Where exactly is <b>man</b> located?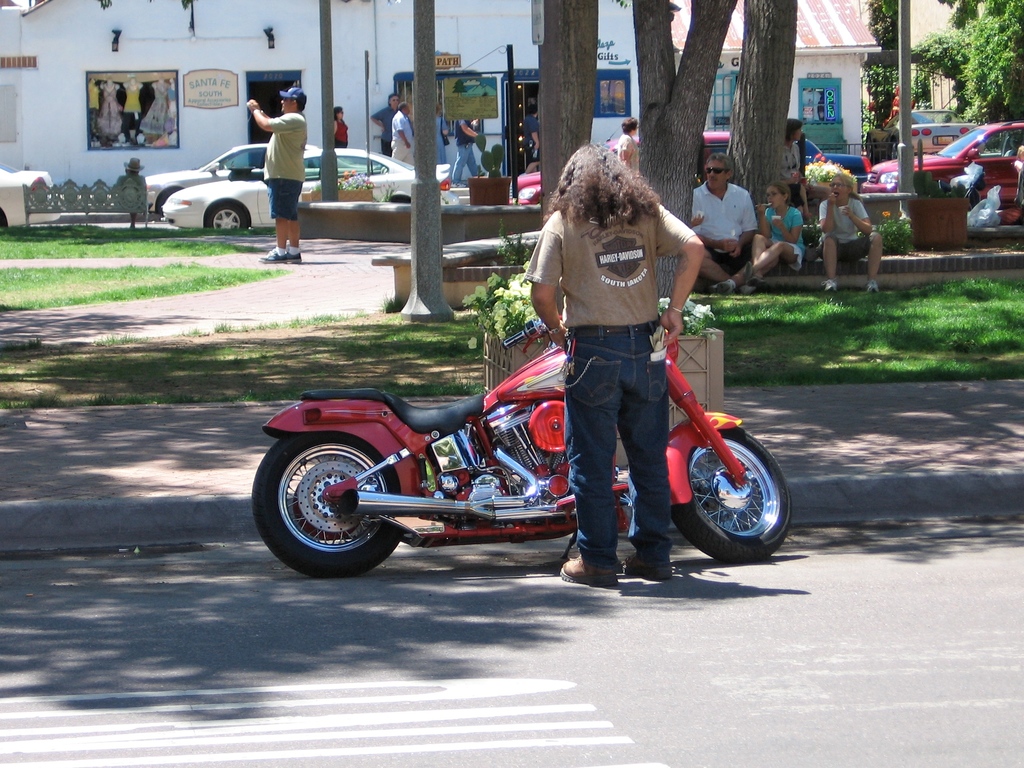
Its bounding box is detection(524, 140, 705, 586).
